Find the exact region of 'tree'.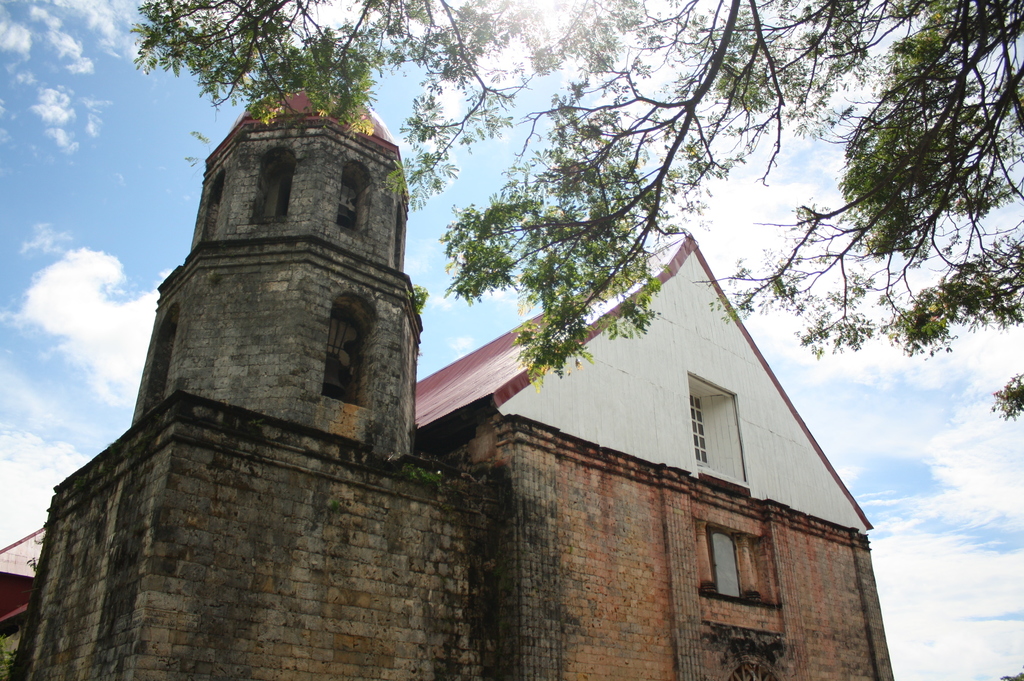
Exact region: {"left": 130, "top": 0, "right": 1023, "bottom": 421}.
